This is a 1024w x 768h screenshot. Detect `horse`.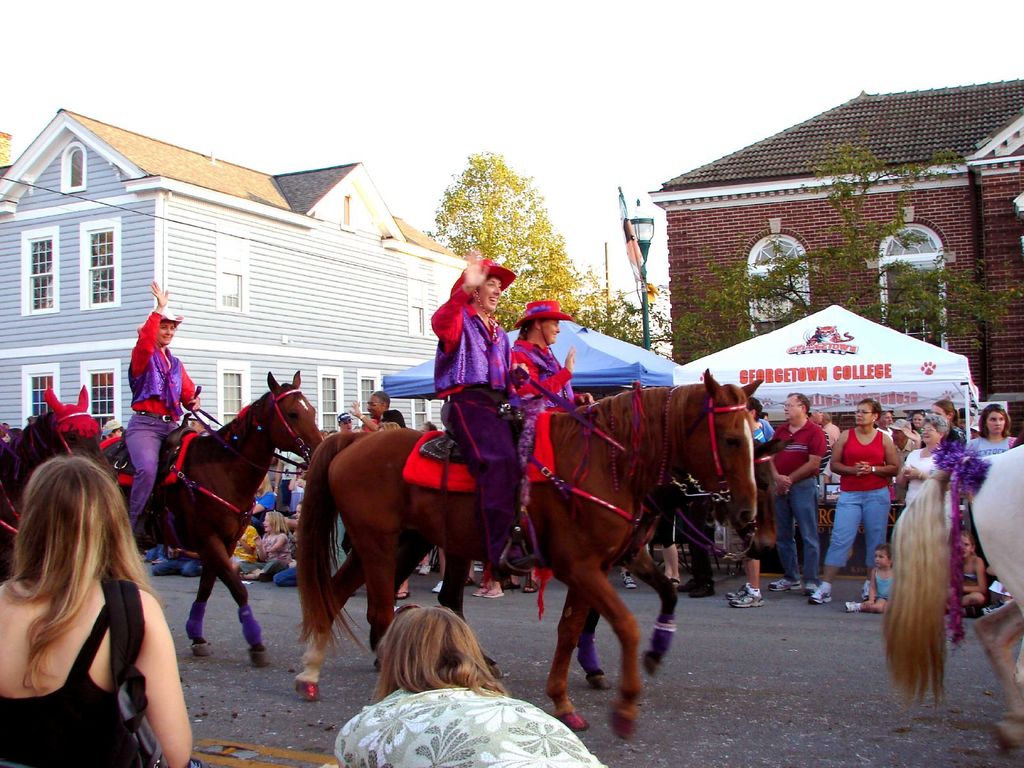
<bbox>872, 444, 1023, 760</bbox>.
